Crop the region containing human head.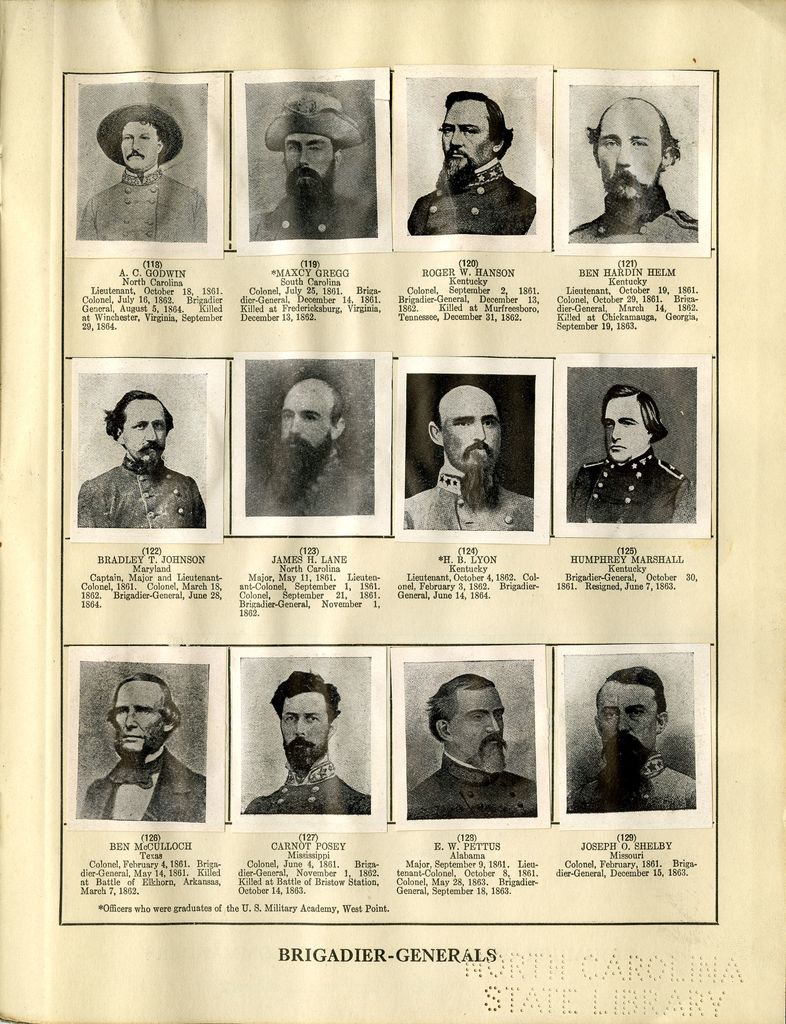
Crop region: <region>111, 116, 162, 166</region>.
